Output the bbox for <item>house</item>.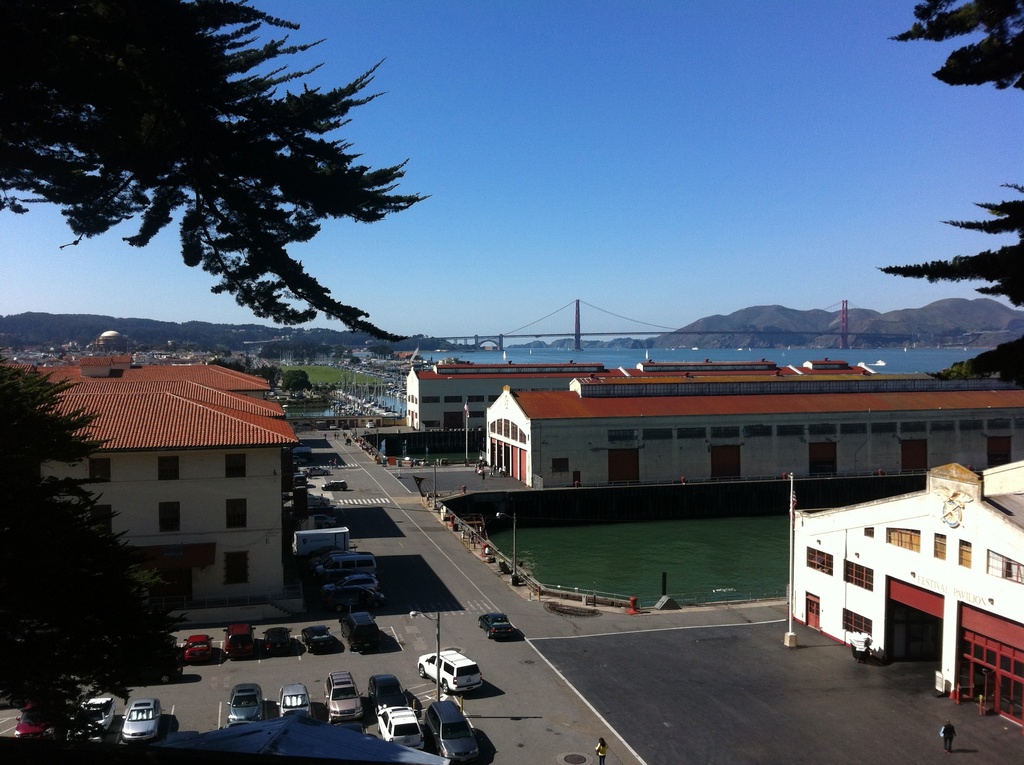
{"x1": 786, "y1": 453, "x2": 1023, "y2": 737}.
